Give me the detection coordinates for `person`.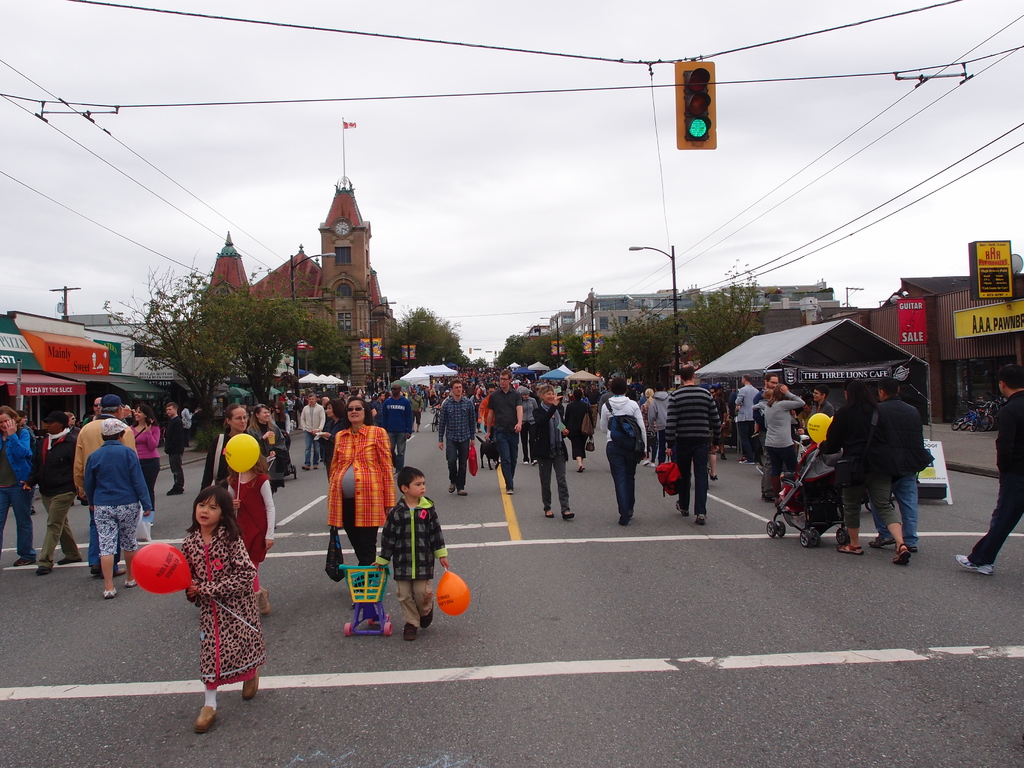
<box>164,397,185,497</box>.
